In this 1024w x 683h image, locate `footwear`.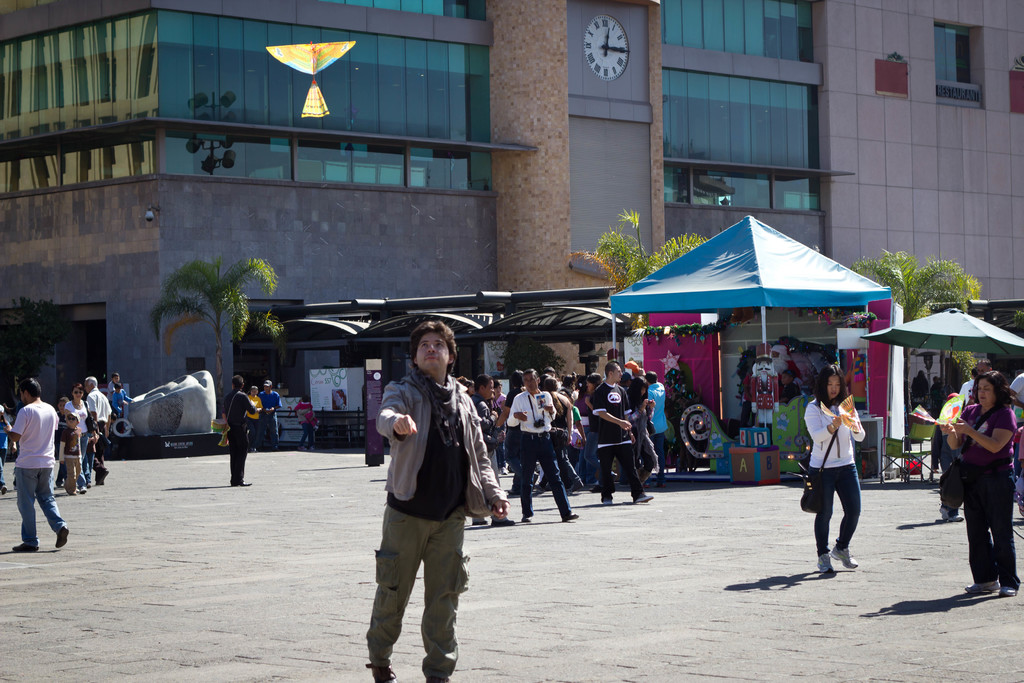
Bounding box: x1=817 y1=553 x2=830 y2=575.
